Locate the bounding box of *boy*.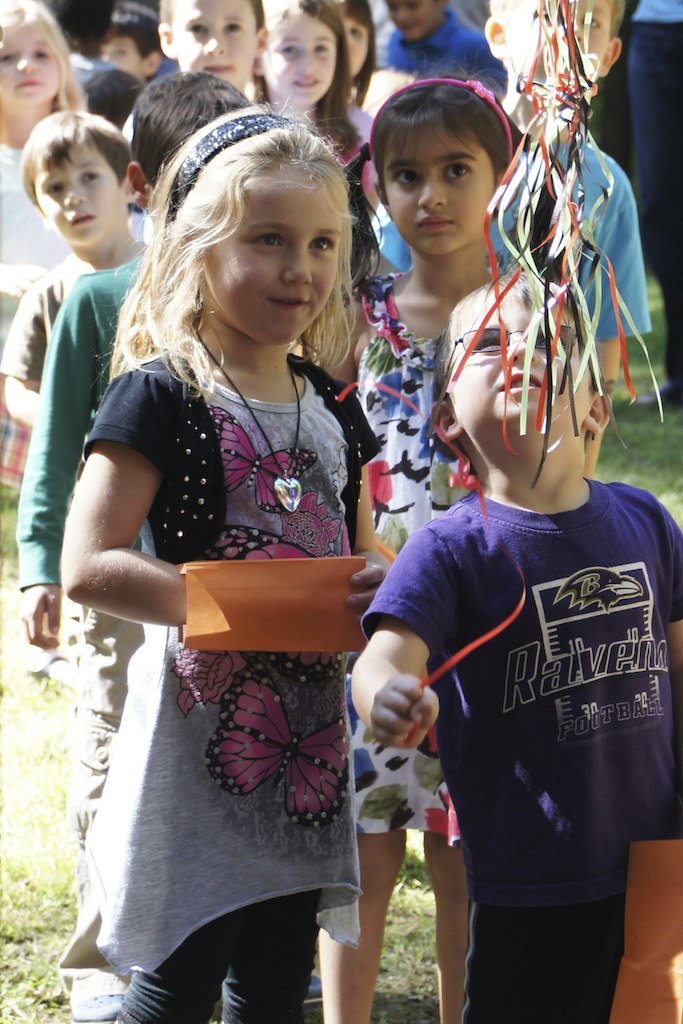
Bounding box: {"x1": 0, "y1": 135, "x2": 166, "y2": 480}.
